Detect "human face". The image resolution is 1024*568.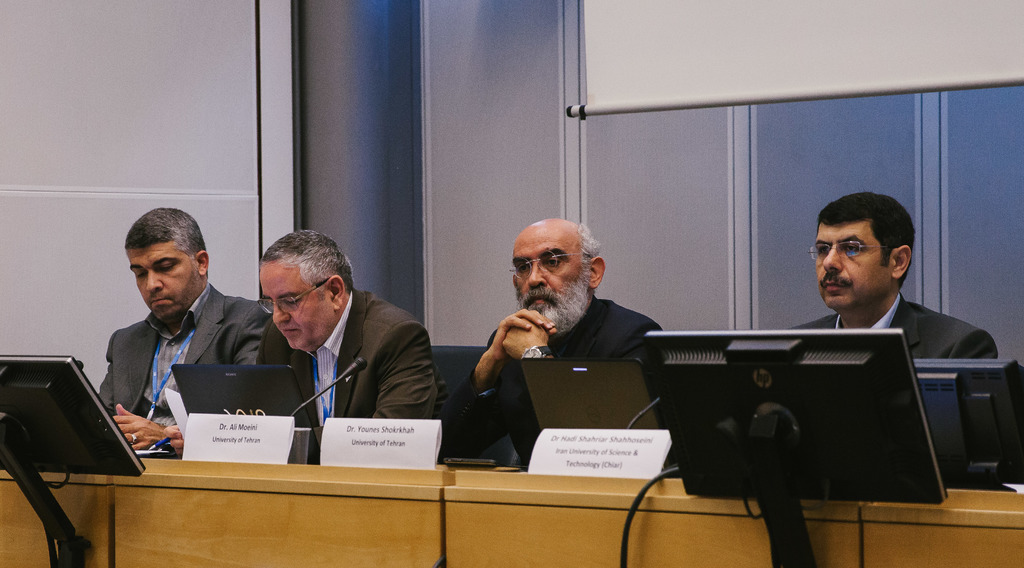
x1=259 y1=261 x2=334 y2=351.
